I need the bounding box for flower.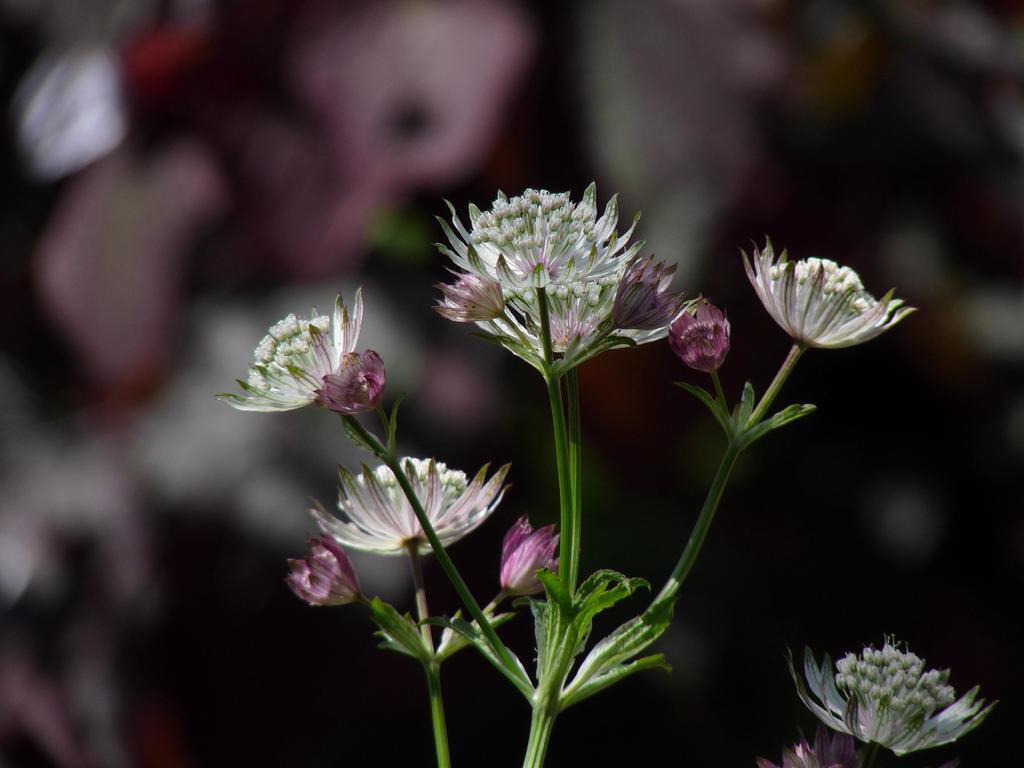
Here it is: crop(470, 285, 627, 352).
